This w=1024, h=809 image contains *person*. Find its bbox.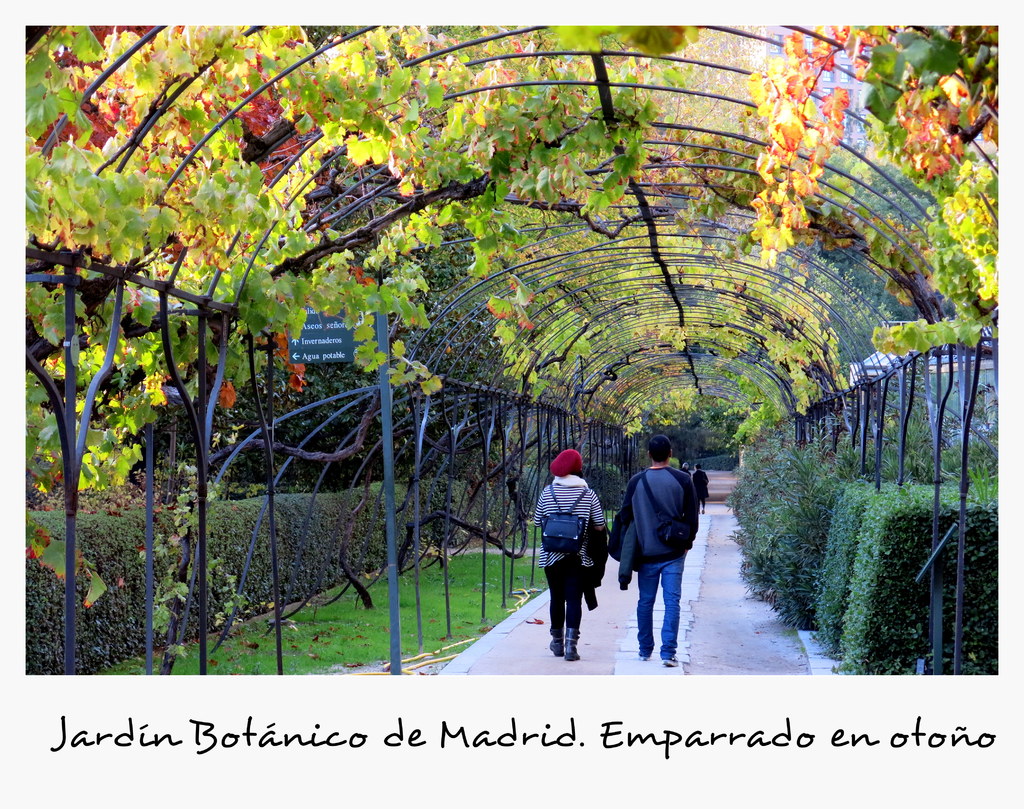
{"left": 623, "top": 436, "right": 697, "bottom": 667}.
